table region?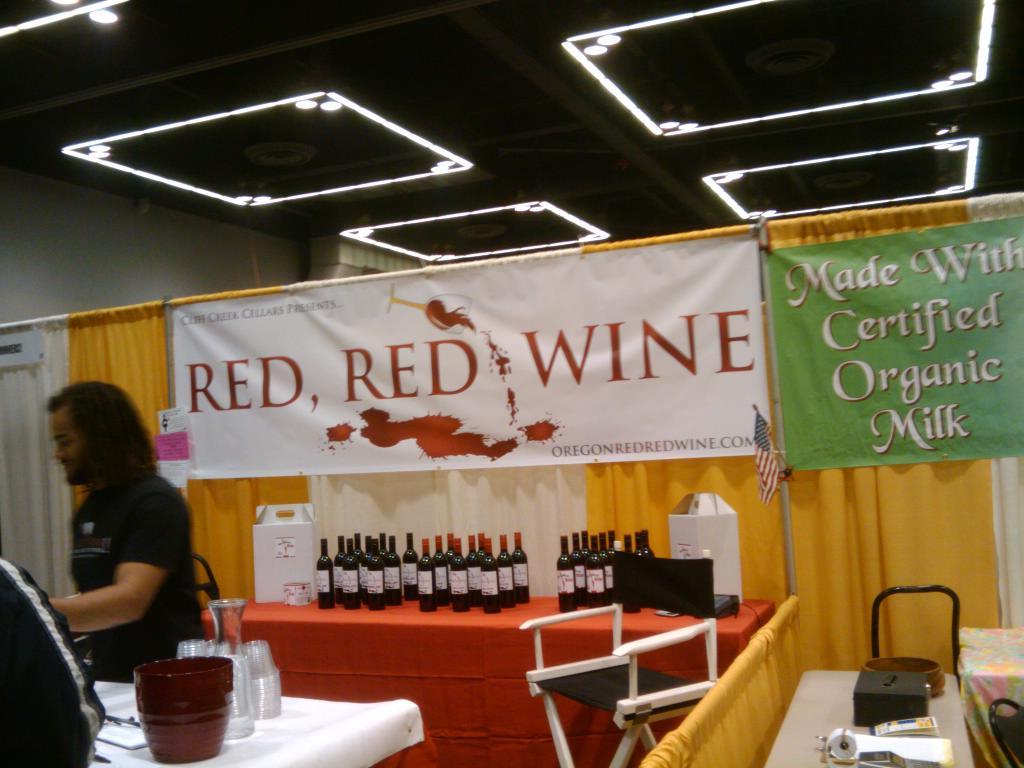
x1=198, y1=595, x2=775, y2=767
